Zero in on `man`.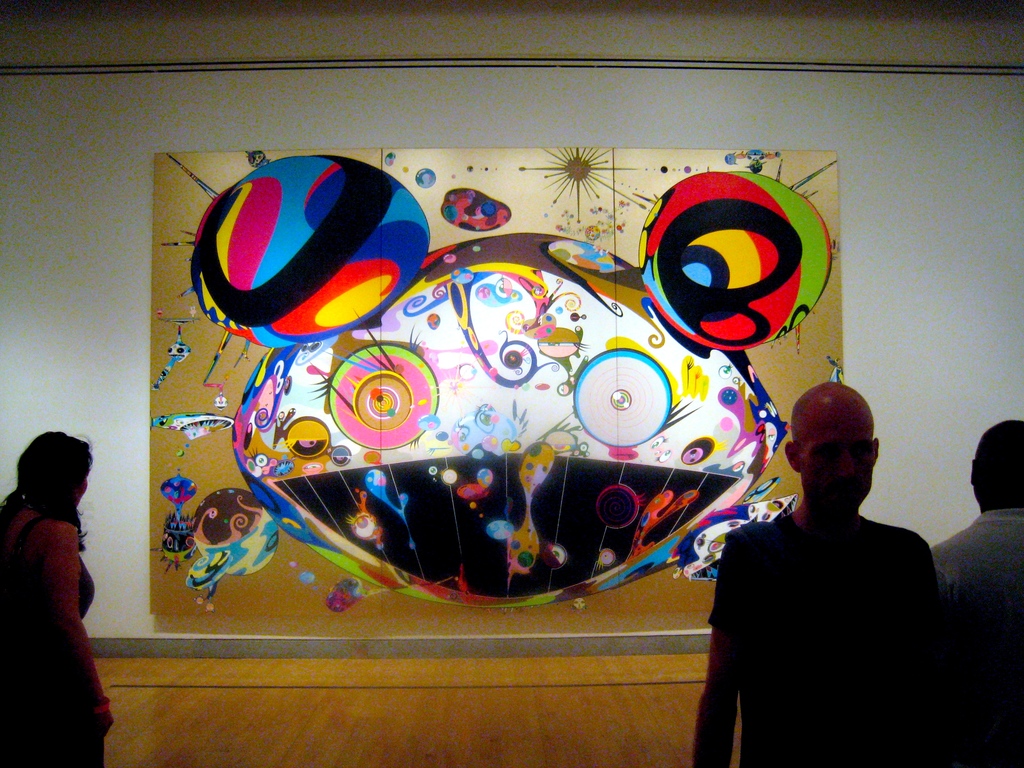
Zeroed in: detection(931, 413, 1023, 767).
